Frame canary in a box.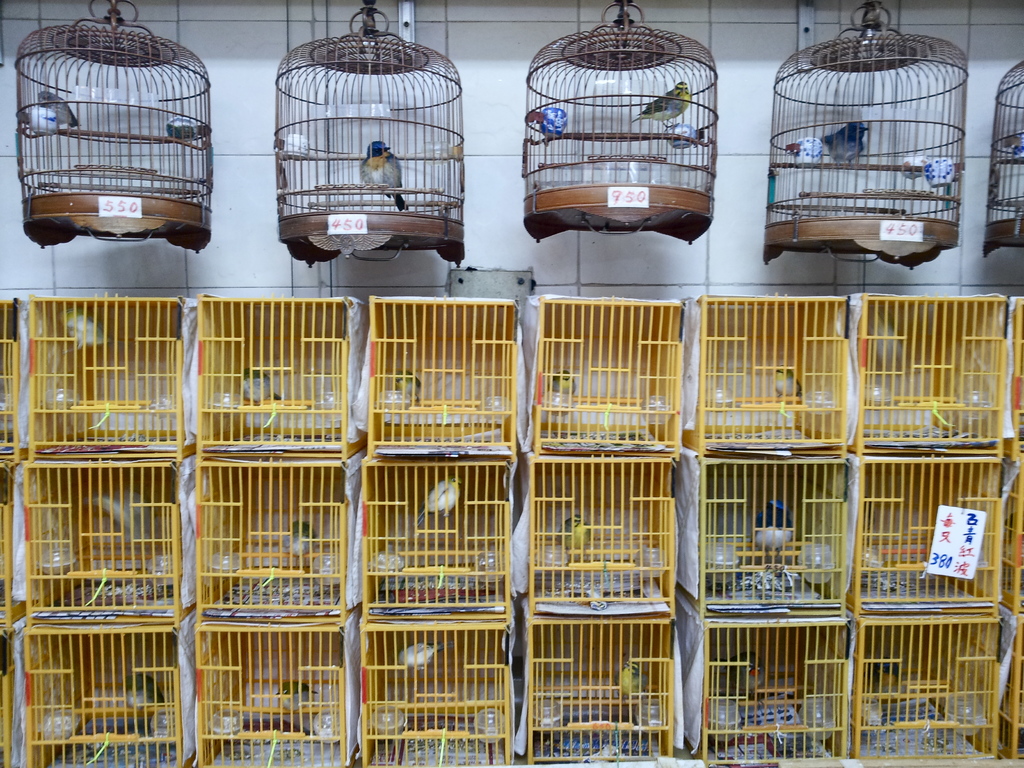
Rect(50, 304, 113, 356).
